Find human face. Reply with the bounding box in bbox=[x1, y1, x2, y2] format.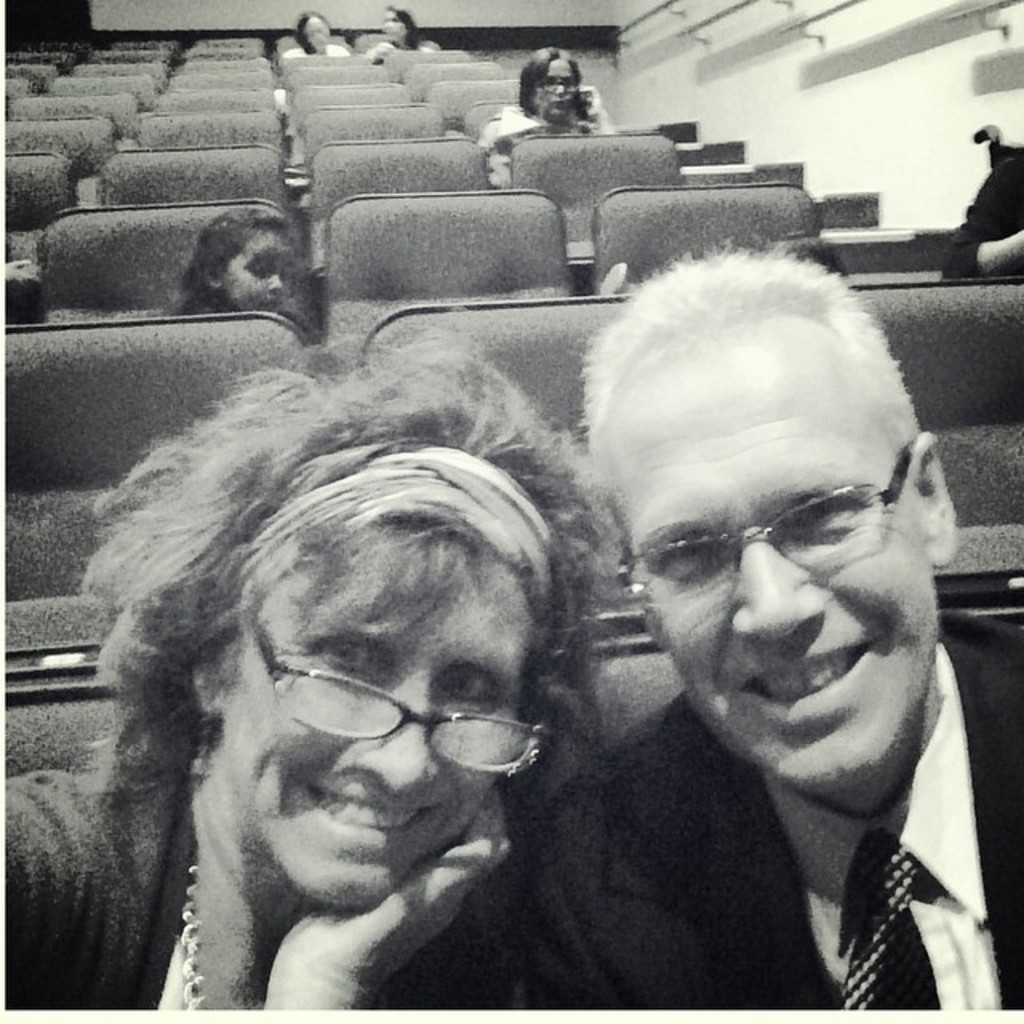
bbox=[534, 62, 578, 118].
